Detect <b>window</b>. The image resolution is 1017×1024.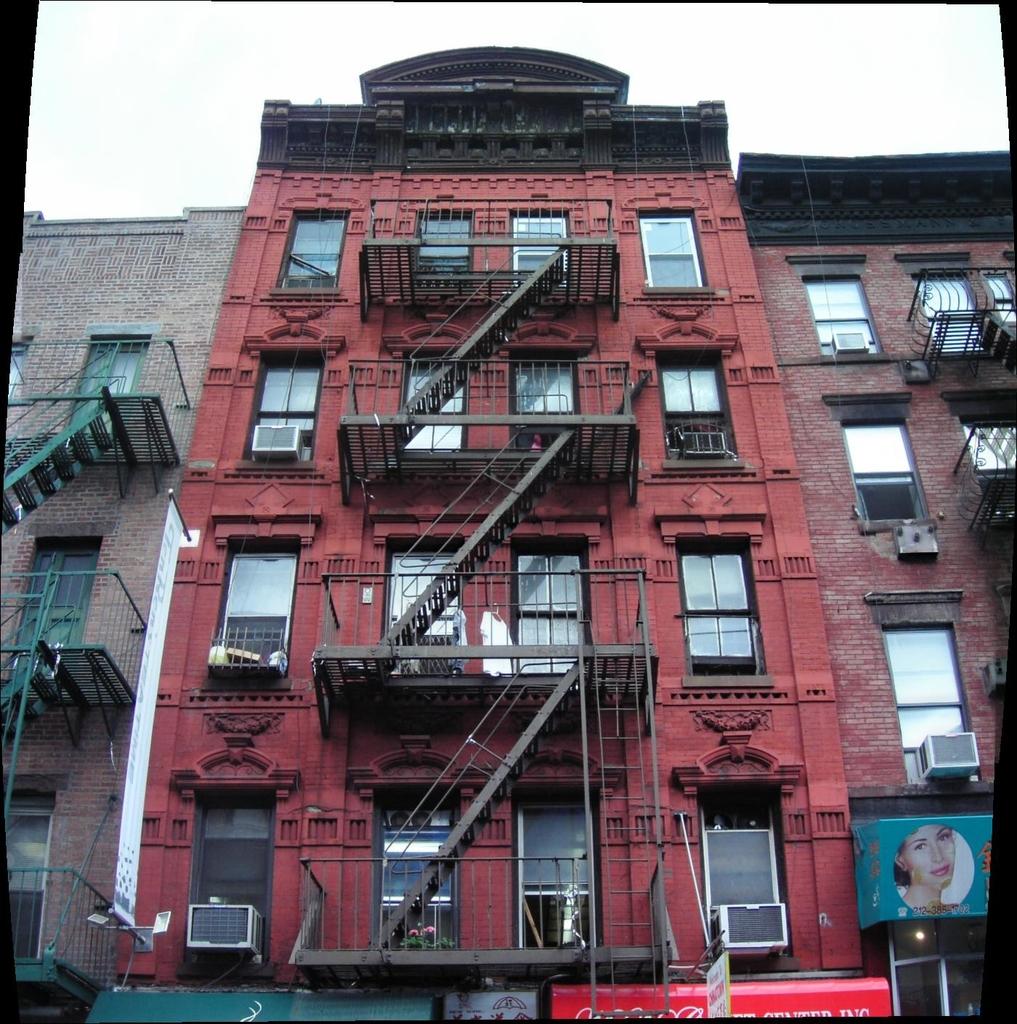
{"left": 202, "top": 526, "right": 288, "bottom": 678}.
